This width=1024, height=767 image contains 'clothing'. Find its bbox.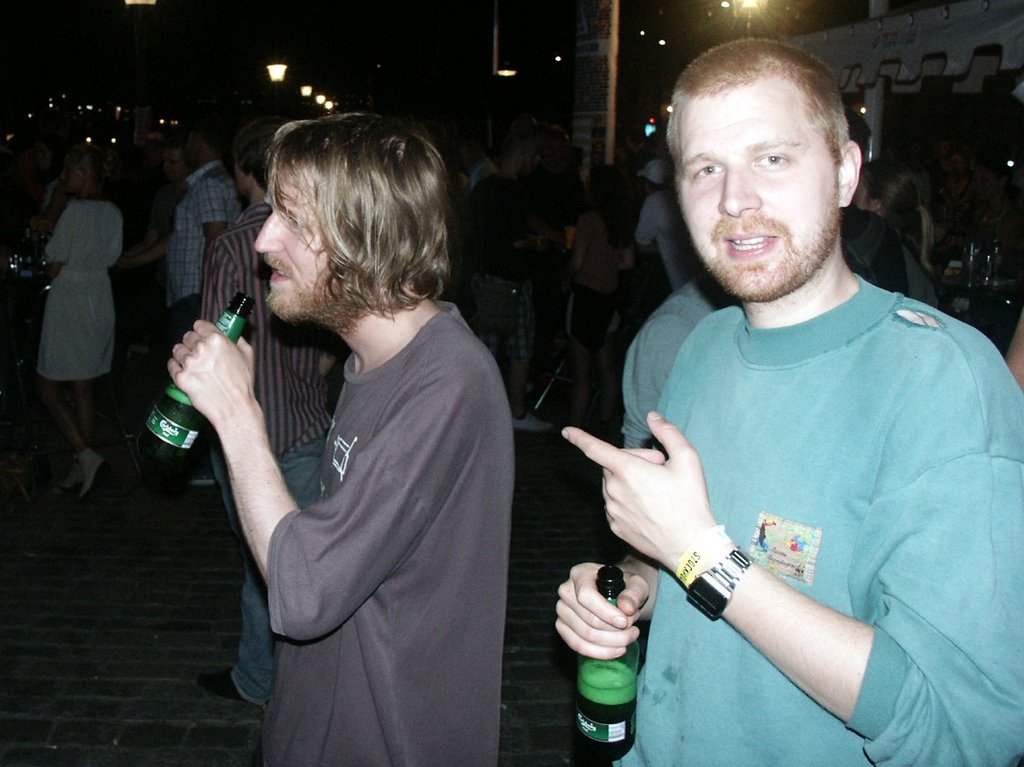
x1=197 y1=202 x2=342 y2=709.
